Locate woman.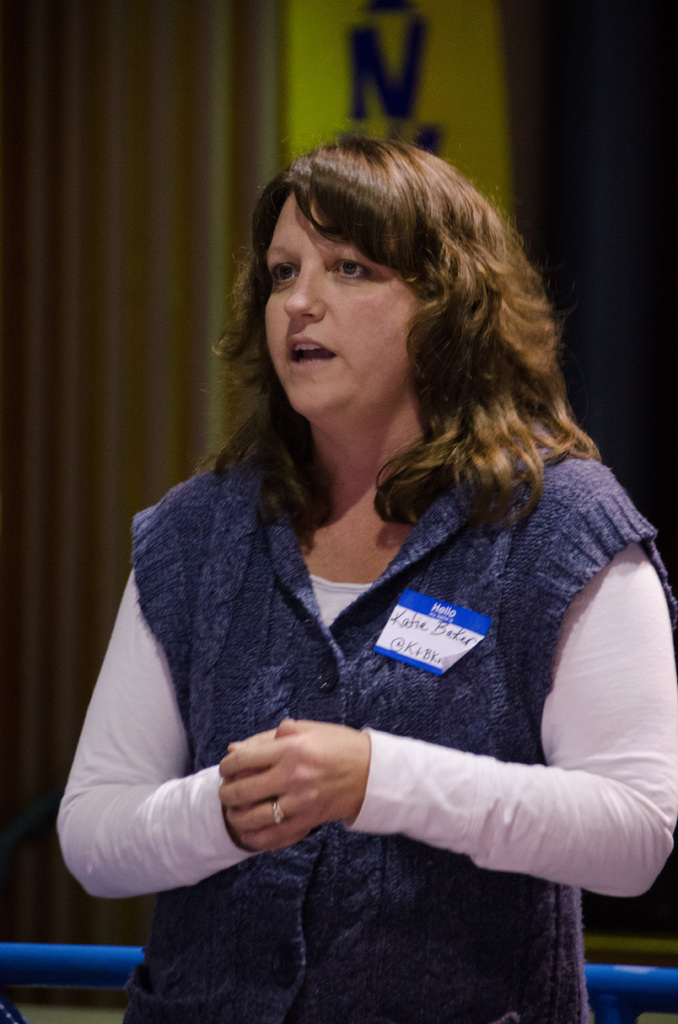
Bounding box: {"left": 41, "top": 107, "right": 661, "bottom": 865}.
